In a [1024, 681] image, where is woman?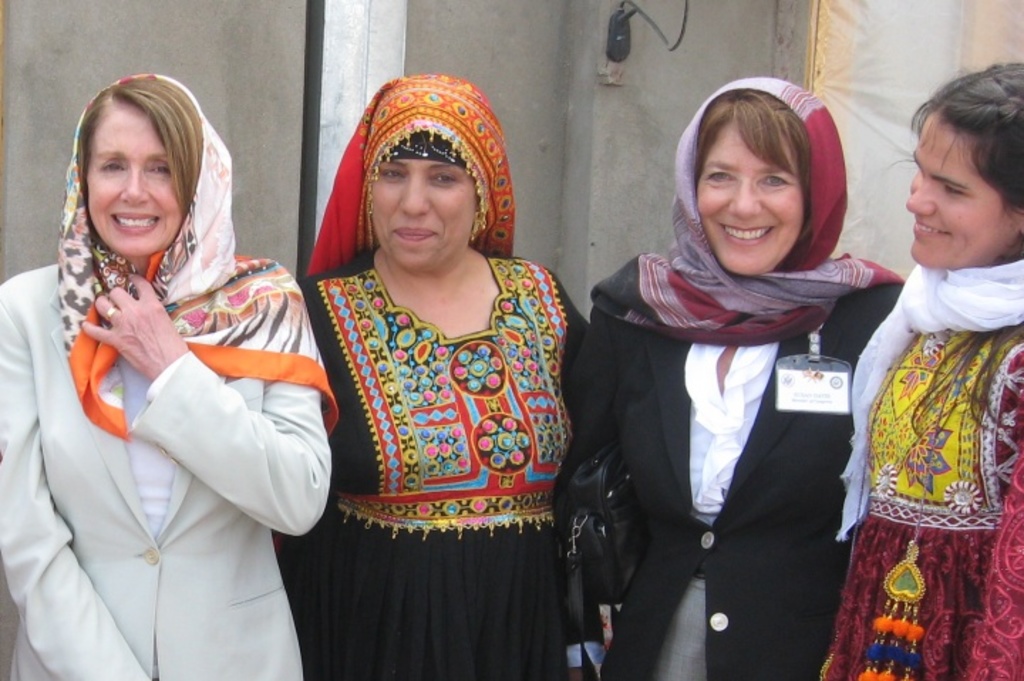
(272,73,594,680).
